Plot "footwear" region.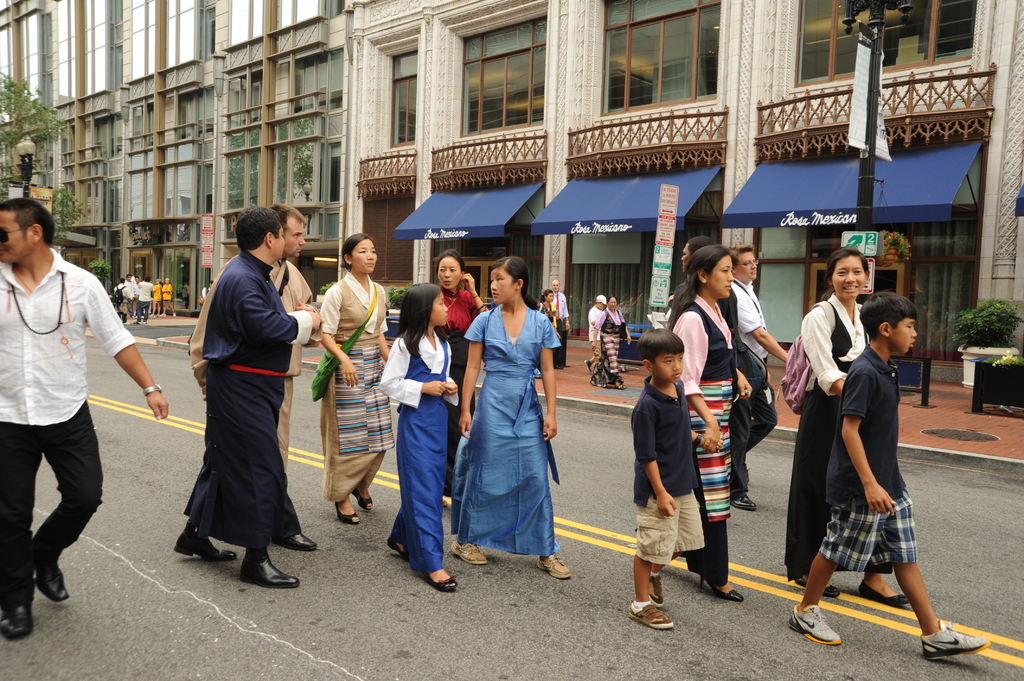
Plotted at select_region(535, 555, 575, 579).
